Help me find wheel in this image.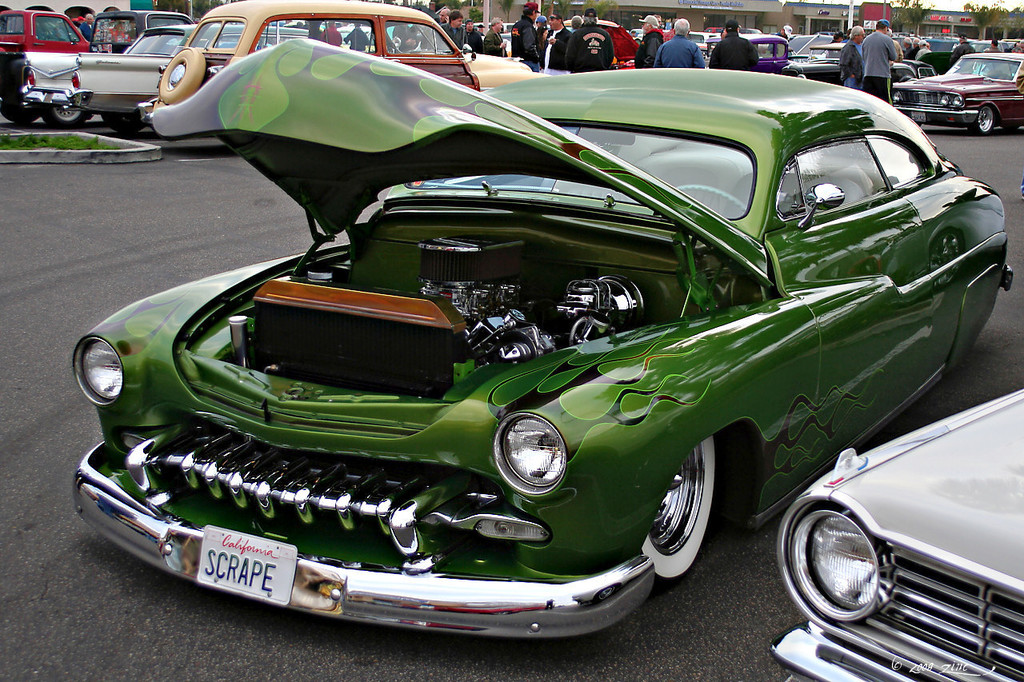
Found it: 2 107 41 122.
